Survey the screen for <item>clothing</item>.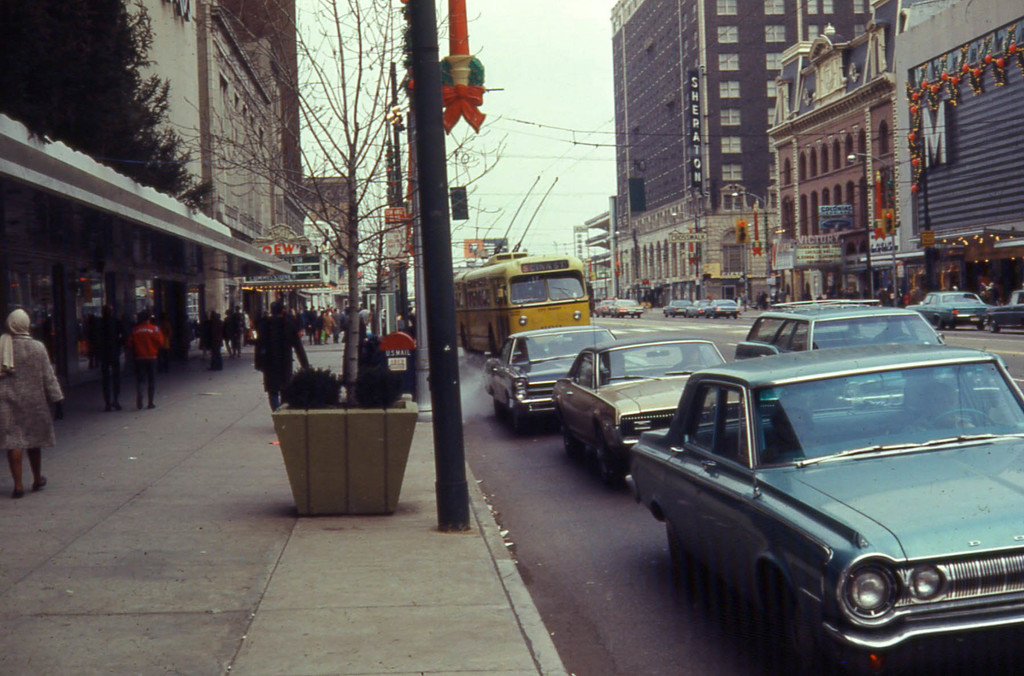
Survey found: 122 307 161 399.
